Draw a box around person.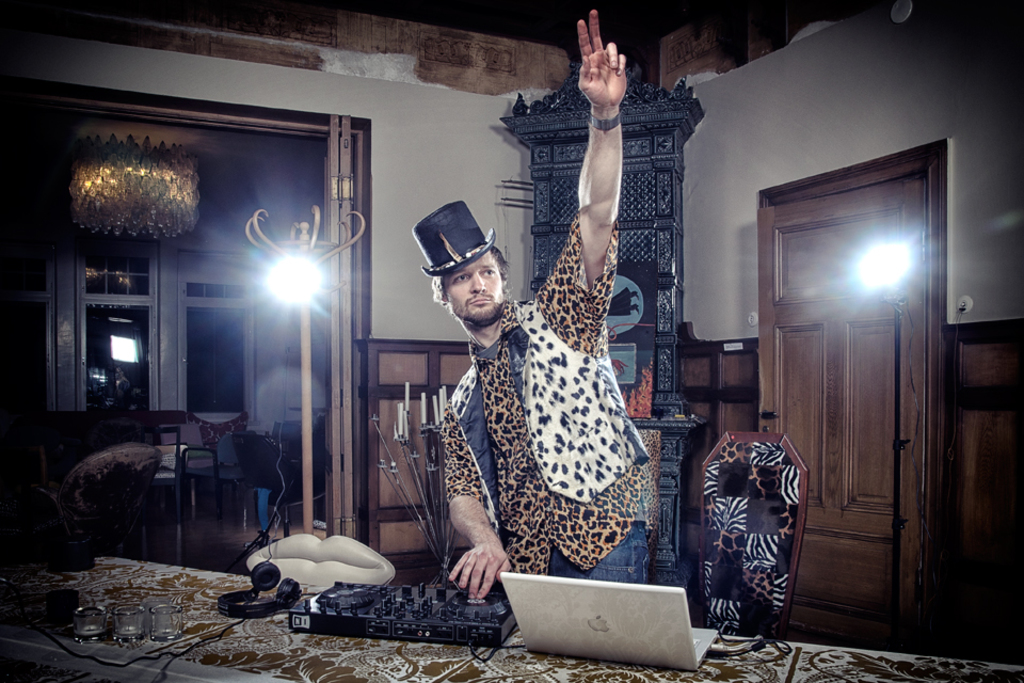
pyautogui.locateOnScreen(436, 41, 671, 632).
